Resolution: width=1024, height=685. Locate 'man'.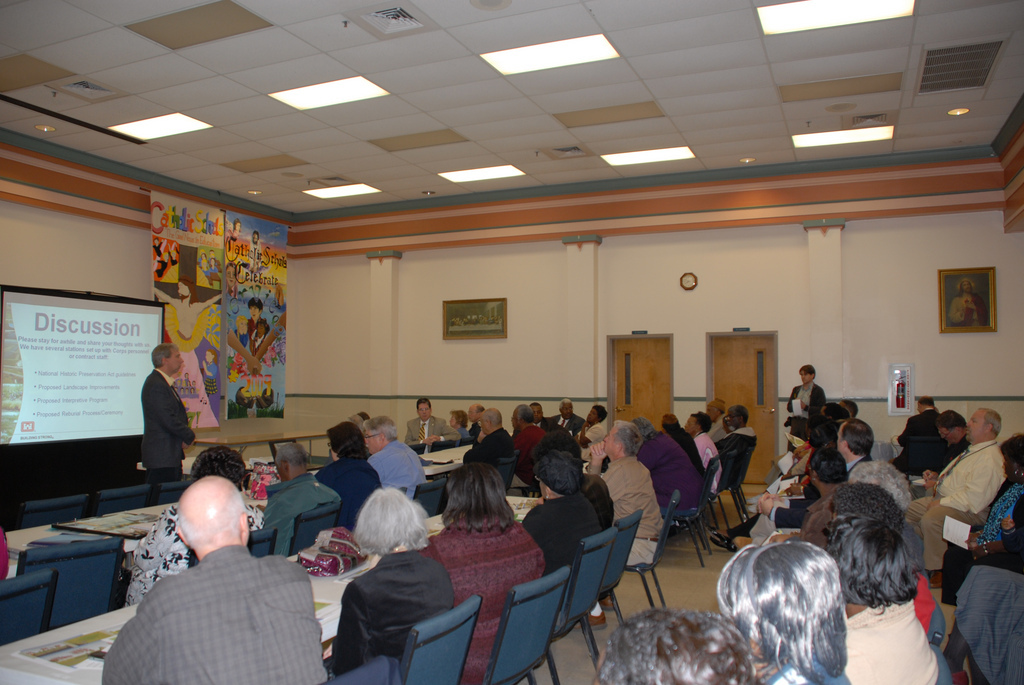
x1=592 y1=418 x2=672 y2=579.
